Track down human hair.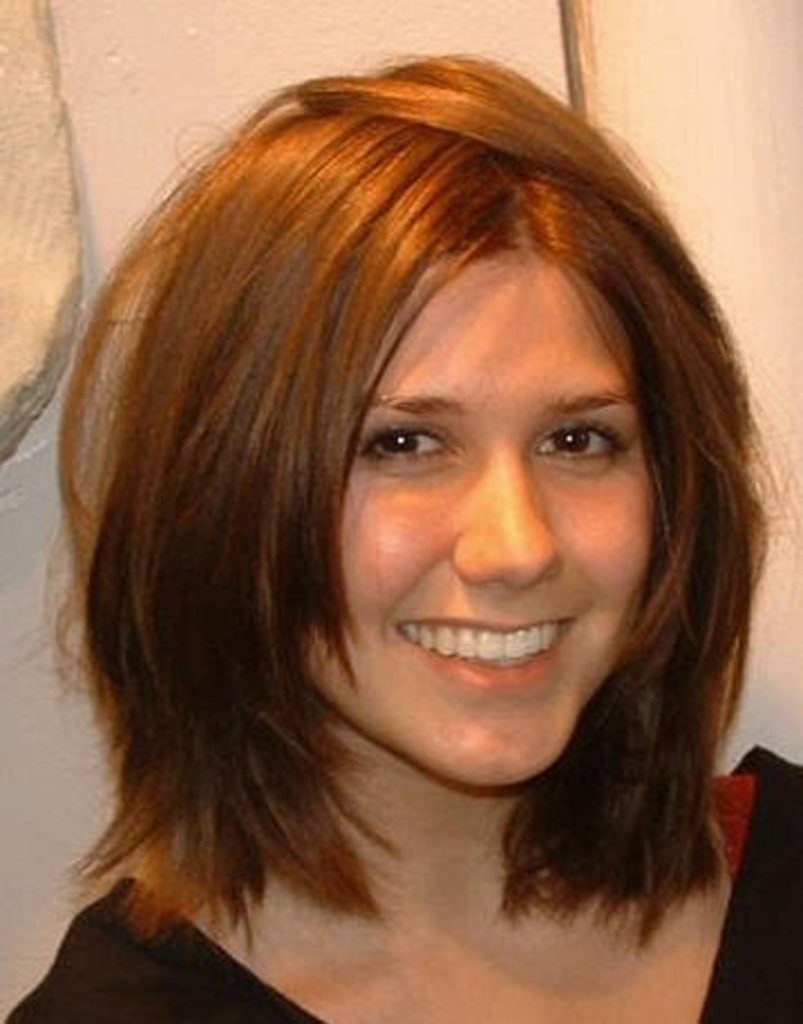
Tracked to {"x1": 29, "y1": 45, "x2": 776, "y2": 932}.
